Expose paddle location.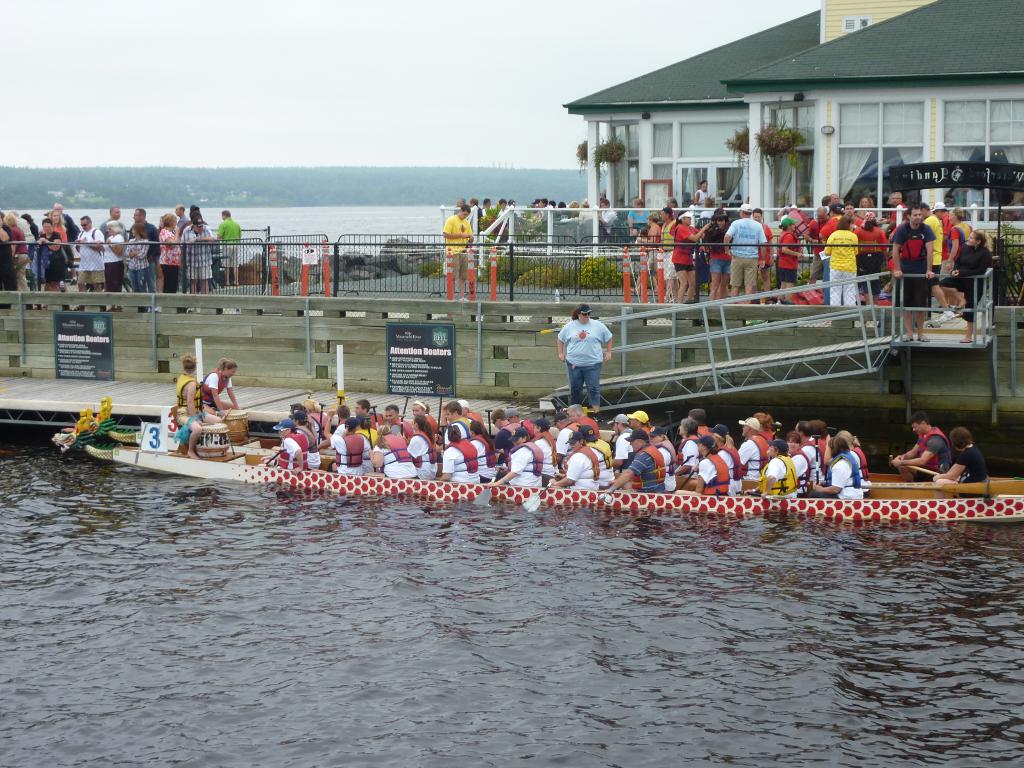
Exposed at <box>874,451,950,488</box>.
